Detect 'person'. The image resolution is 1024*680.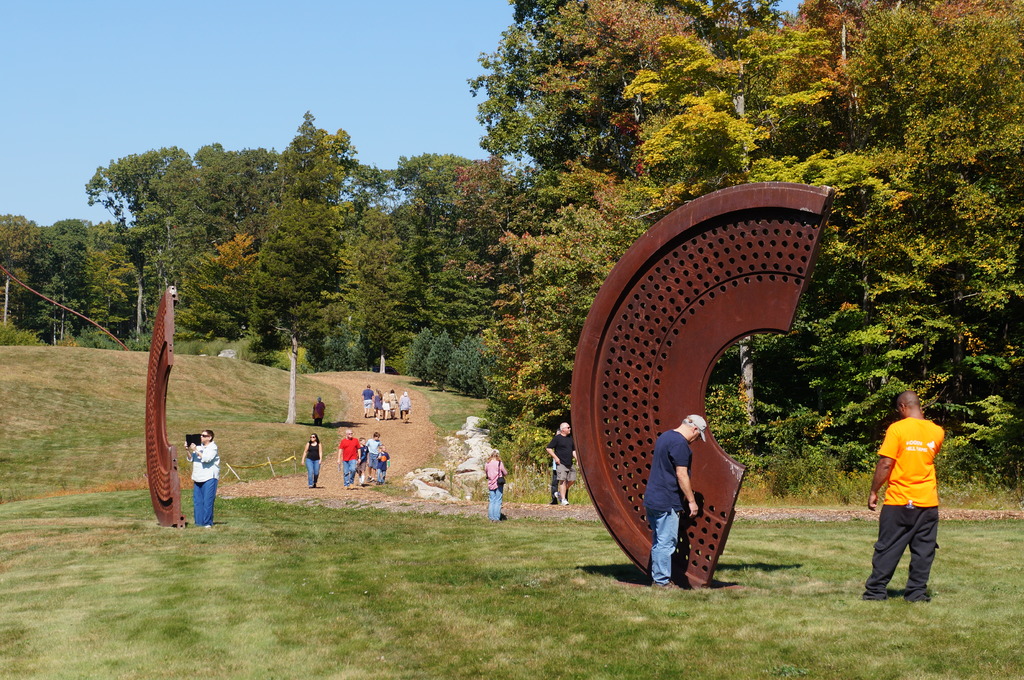
region(360, 384, 376, 419).
